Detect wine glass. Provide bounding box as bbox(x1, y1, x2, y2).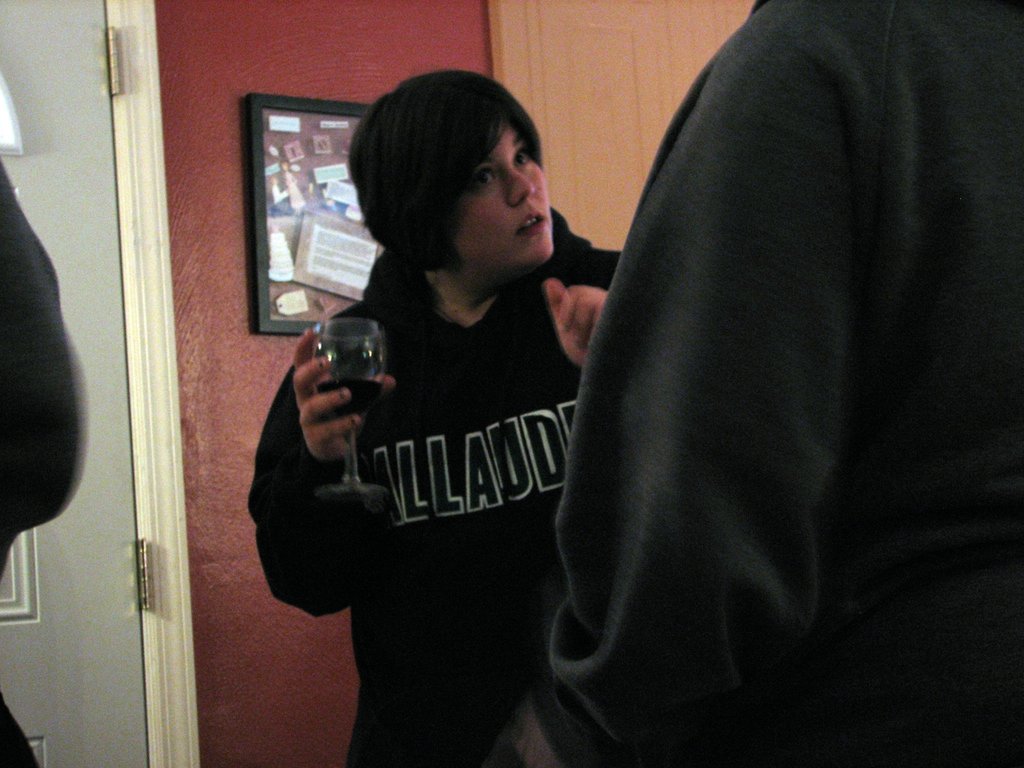
bbox(309, 318, 387, 502).
